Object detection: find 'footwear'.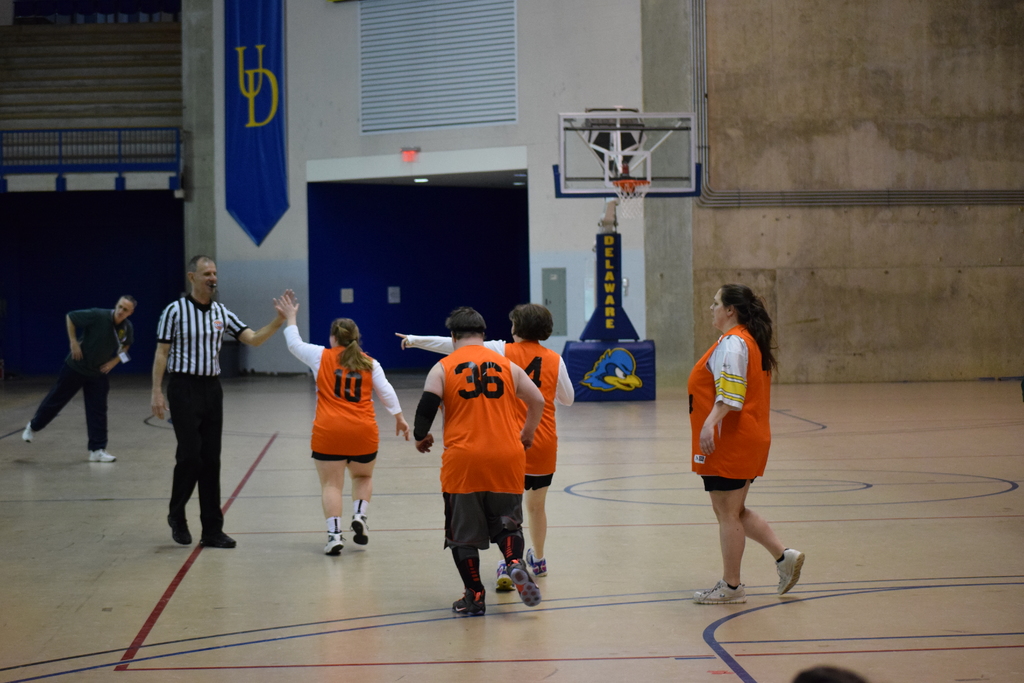
(left=491, top=561, right=513, bottom=591).
